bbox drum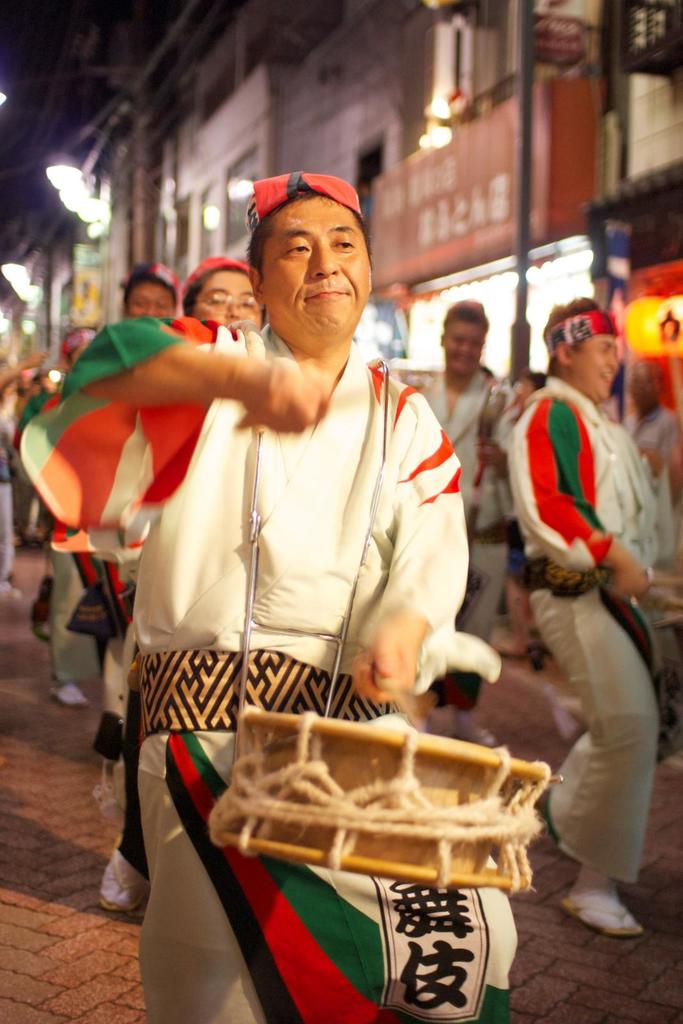
region(204, 705, 554, 894)
